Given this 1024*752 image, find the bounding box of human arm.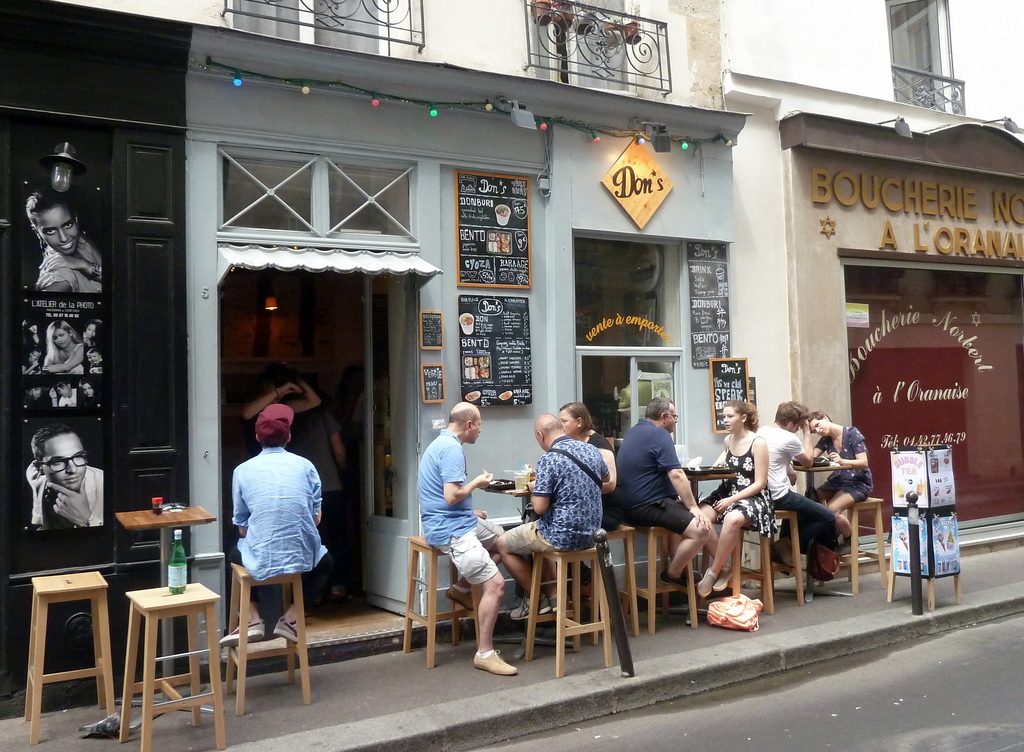
bbox=[40, 271, 74, 296].
